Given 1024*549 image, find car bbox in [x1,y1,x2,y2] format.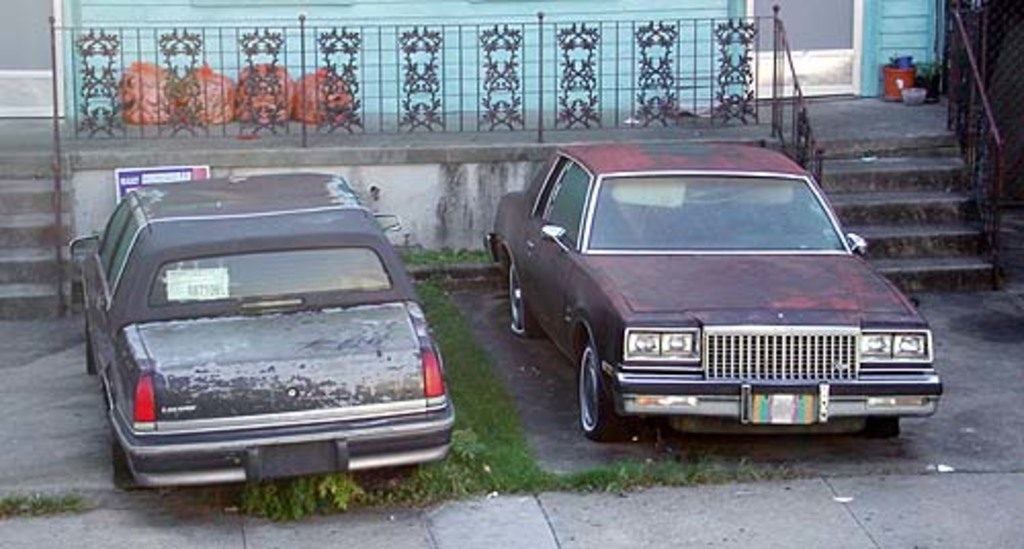
[68,174,467,524].
